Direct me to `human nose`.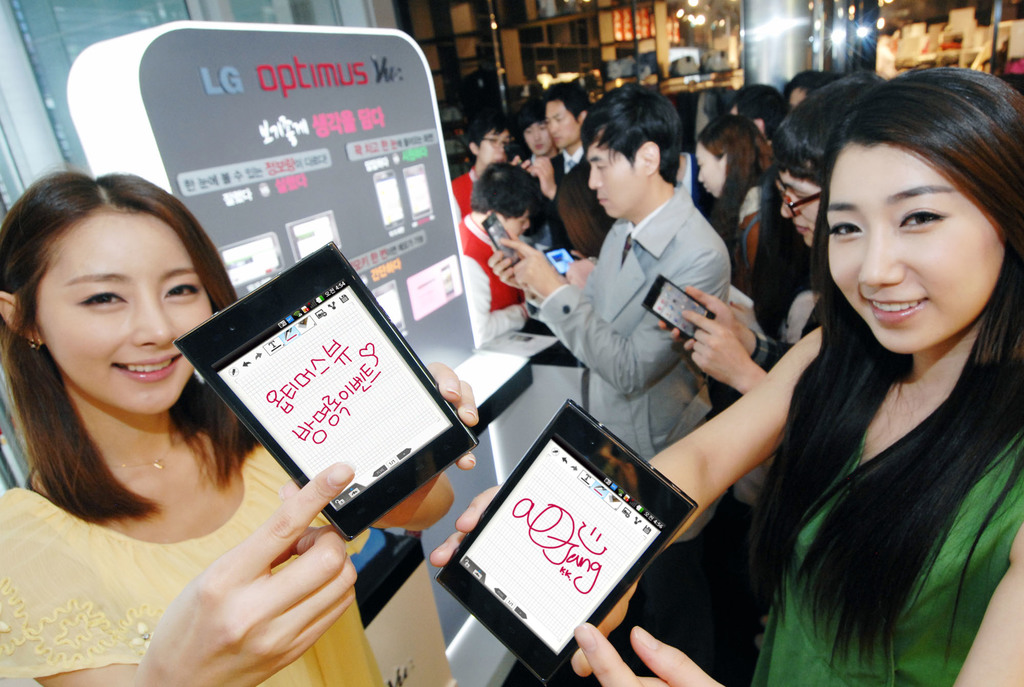
Direction: 588:167:604:191.
